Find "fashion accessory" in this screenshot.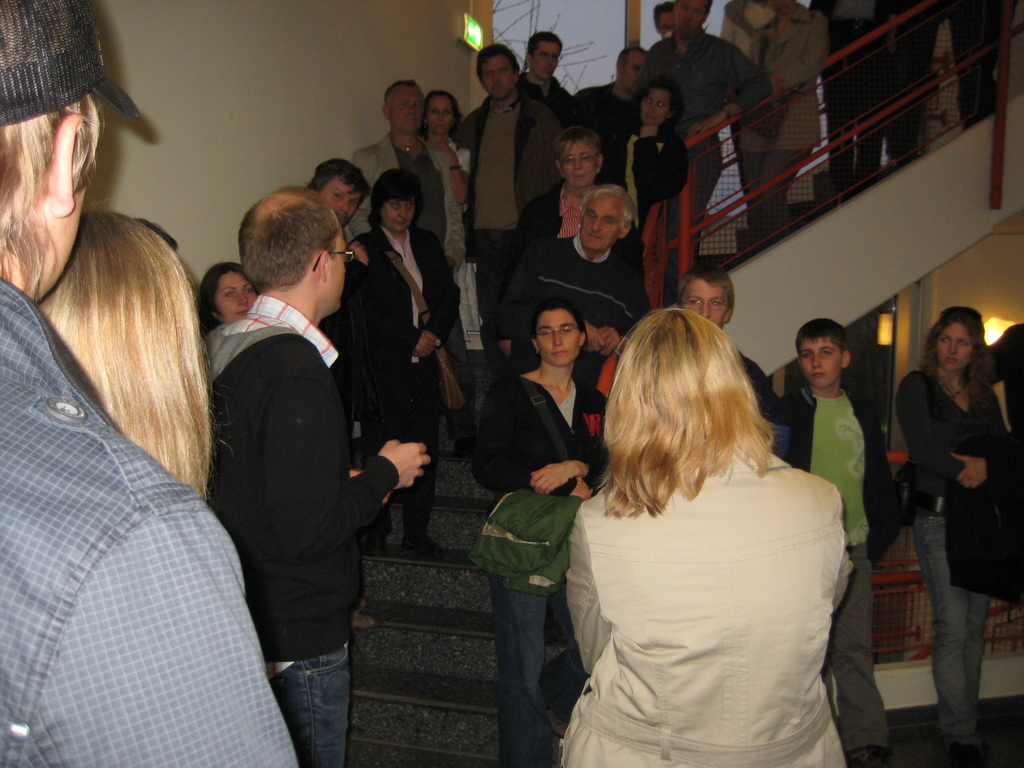
The bounding box for "fashion accessory" is 679/297/731/311.
